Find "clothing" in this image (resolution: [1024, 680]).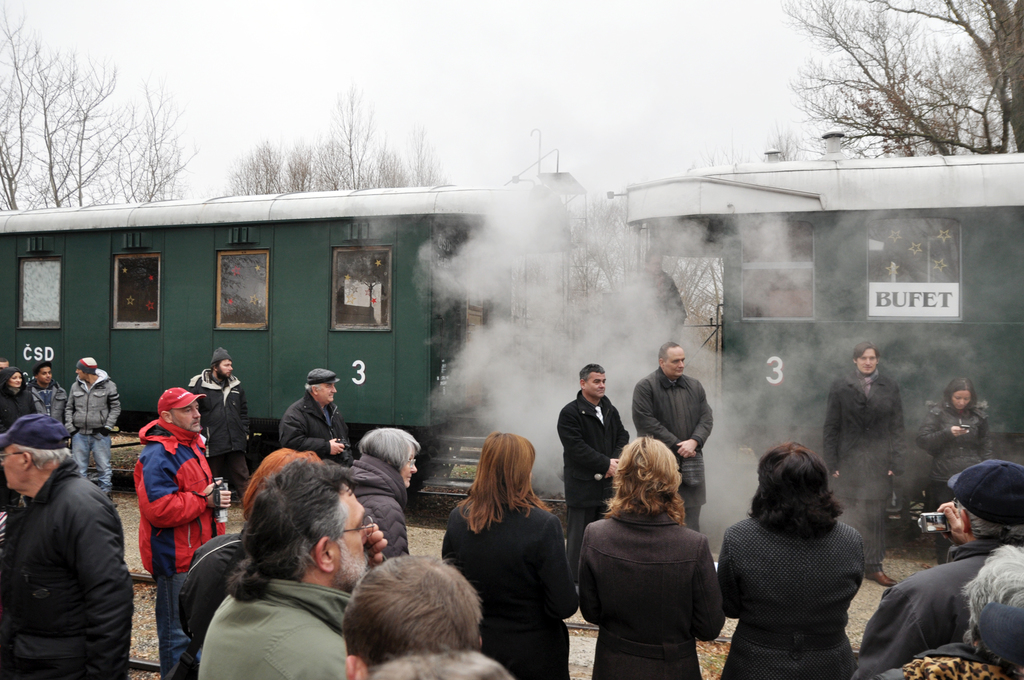
(x1=927, y1=399, x2=1009, y2=501).
